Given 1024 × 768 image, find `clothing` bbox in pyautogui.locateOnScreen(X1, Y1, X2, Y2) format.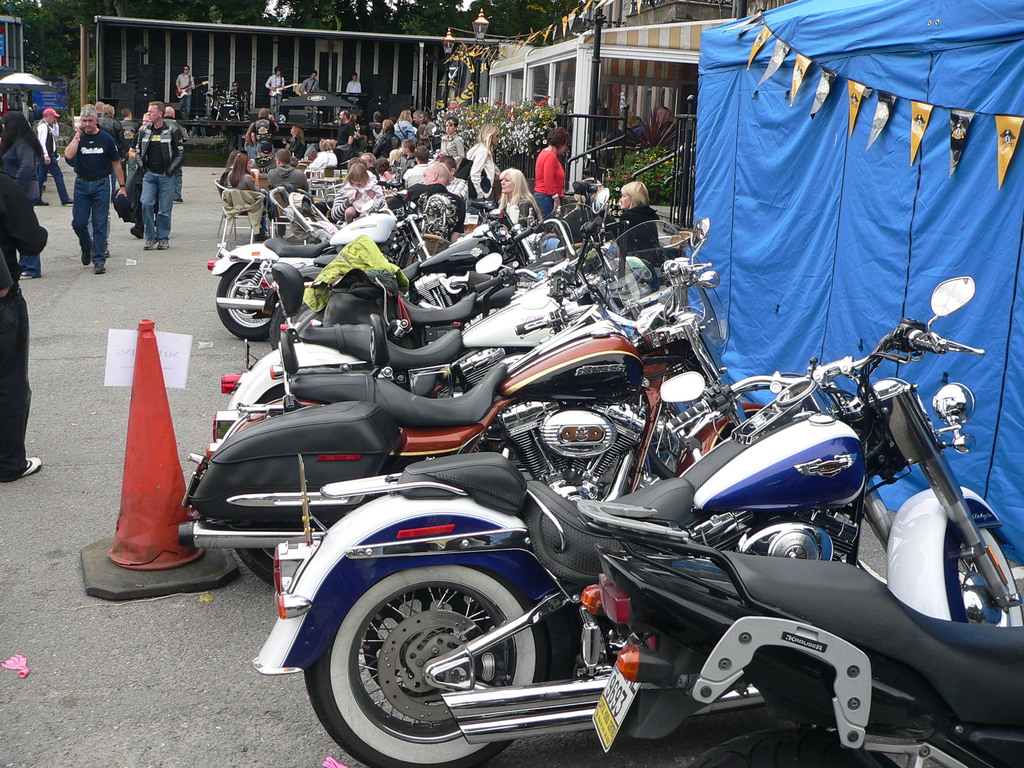
pyautogui.locateOnScreen(341, 77, 365, 95).
